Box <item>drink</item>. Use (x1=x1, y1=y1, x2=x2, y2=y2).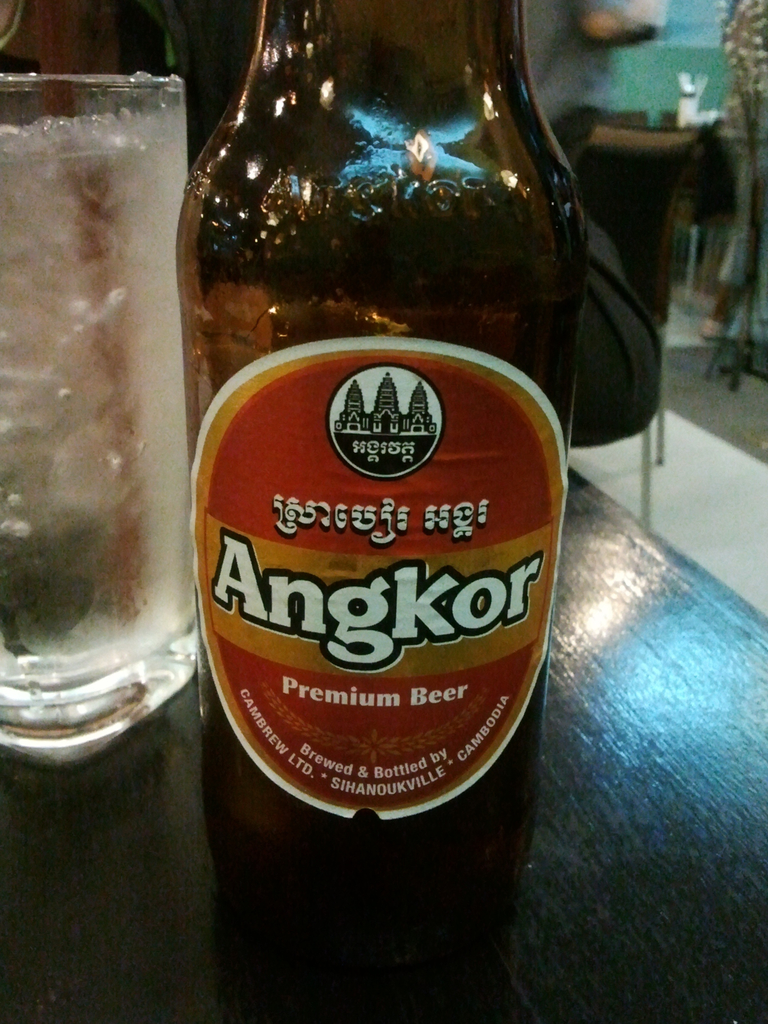
(x1=189, y1=22, x2=581, y2=972).
